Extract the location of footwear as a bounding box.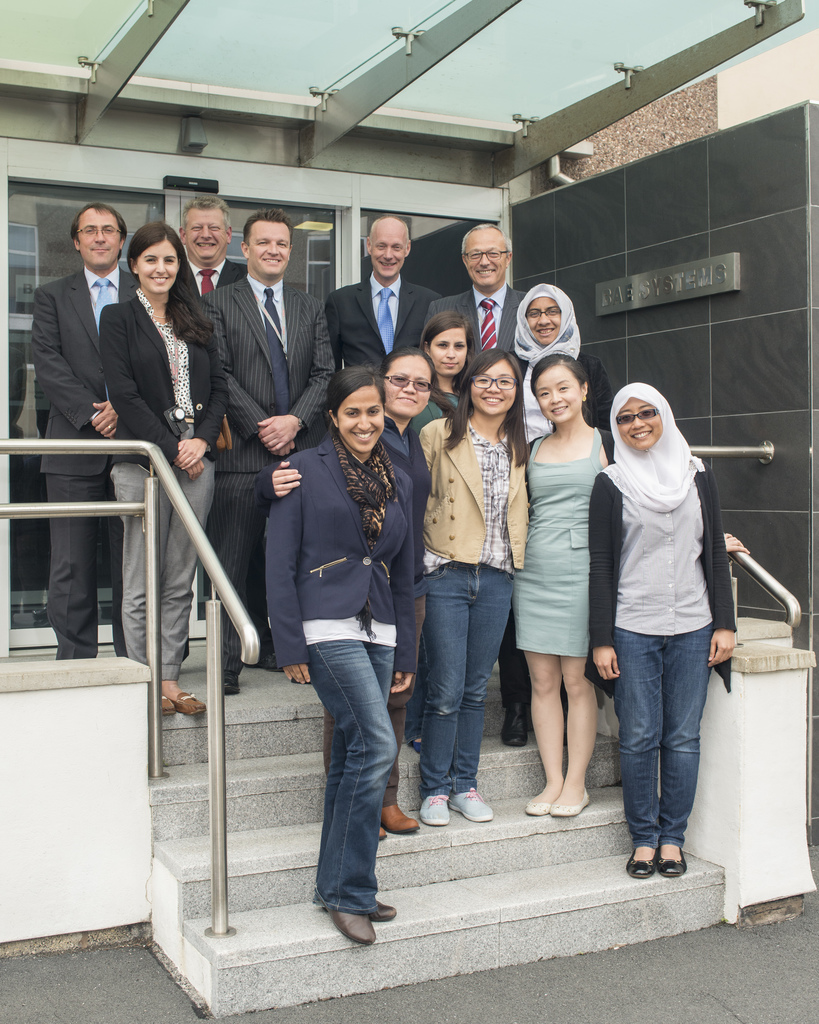
182:691:208:712.
